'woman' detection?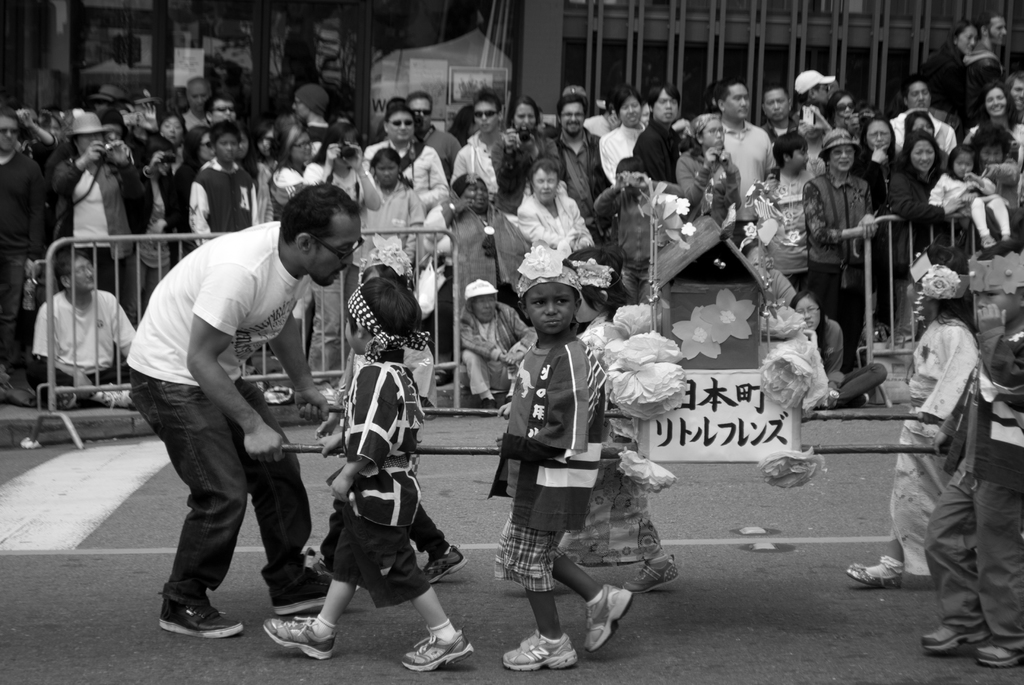
968/79/1022/133
